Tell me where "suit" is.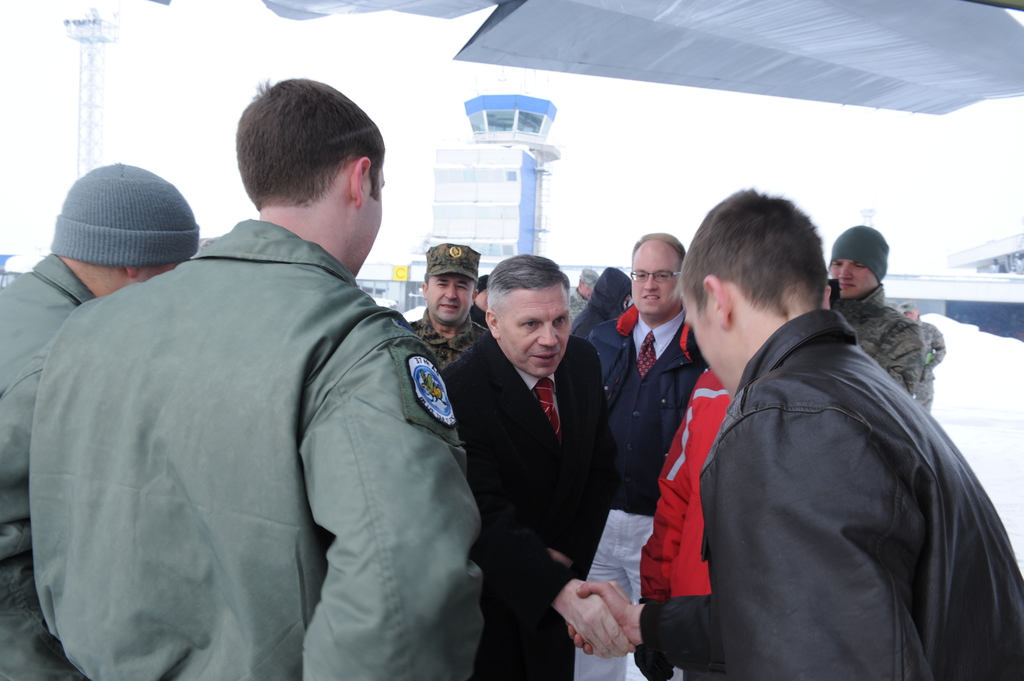
"suit" is at [left=606, top=330, right=684, bottom=513].
